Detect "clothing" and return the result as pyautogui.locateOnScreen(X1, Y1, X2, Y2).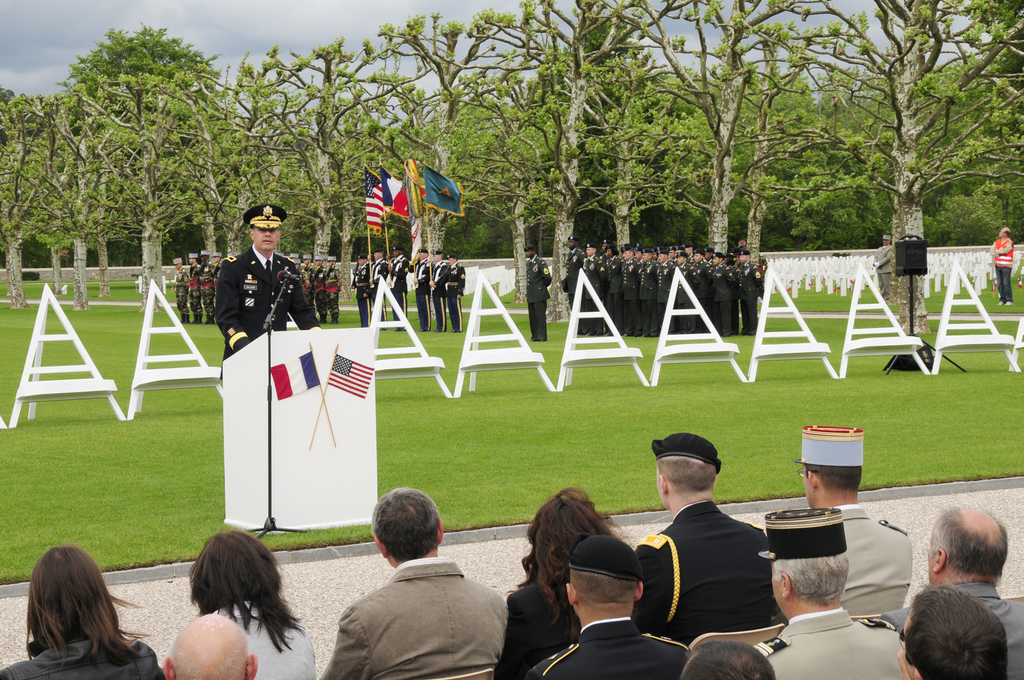
pyautogui.locateOnScreen(310, 261, 319, 296).
